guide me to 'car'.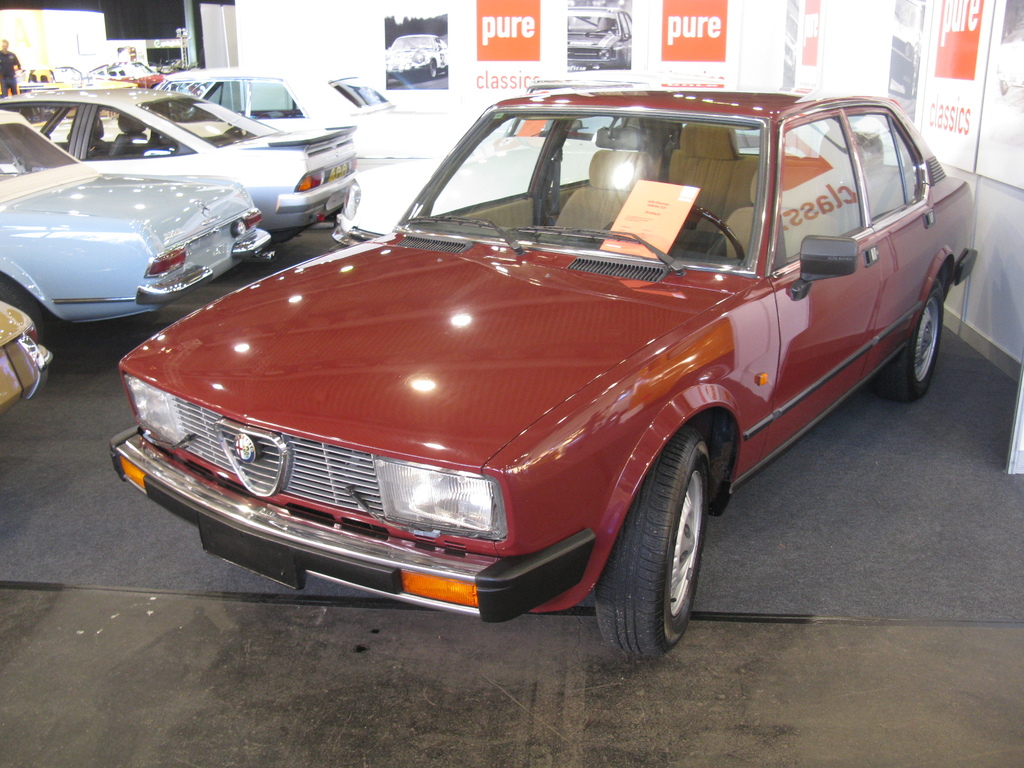
Guidance: (left=6, top=87, right=361, bottom=234).
